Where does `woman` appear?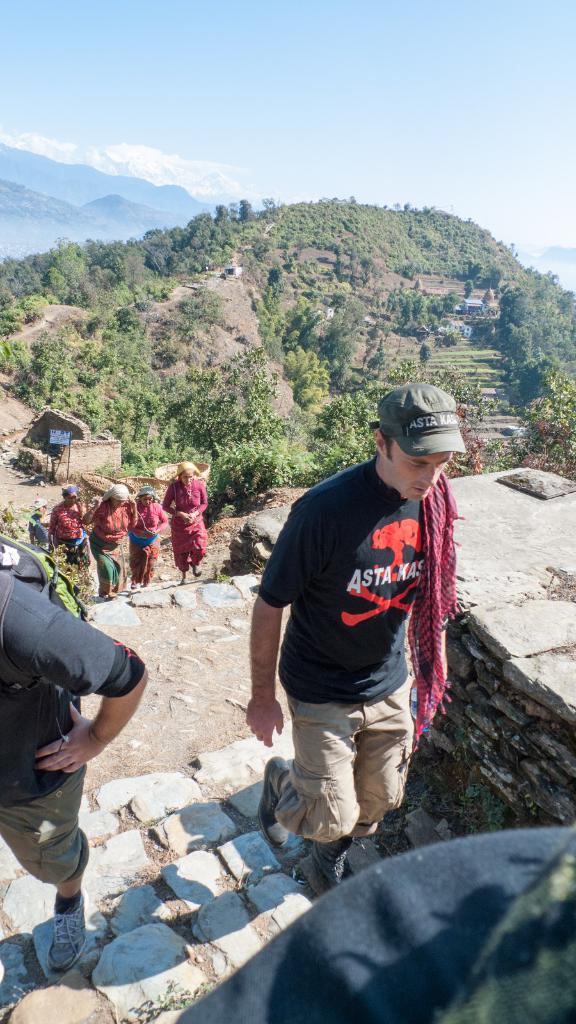
Appears at (left=84, top=481, right=133, bottom=598).
